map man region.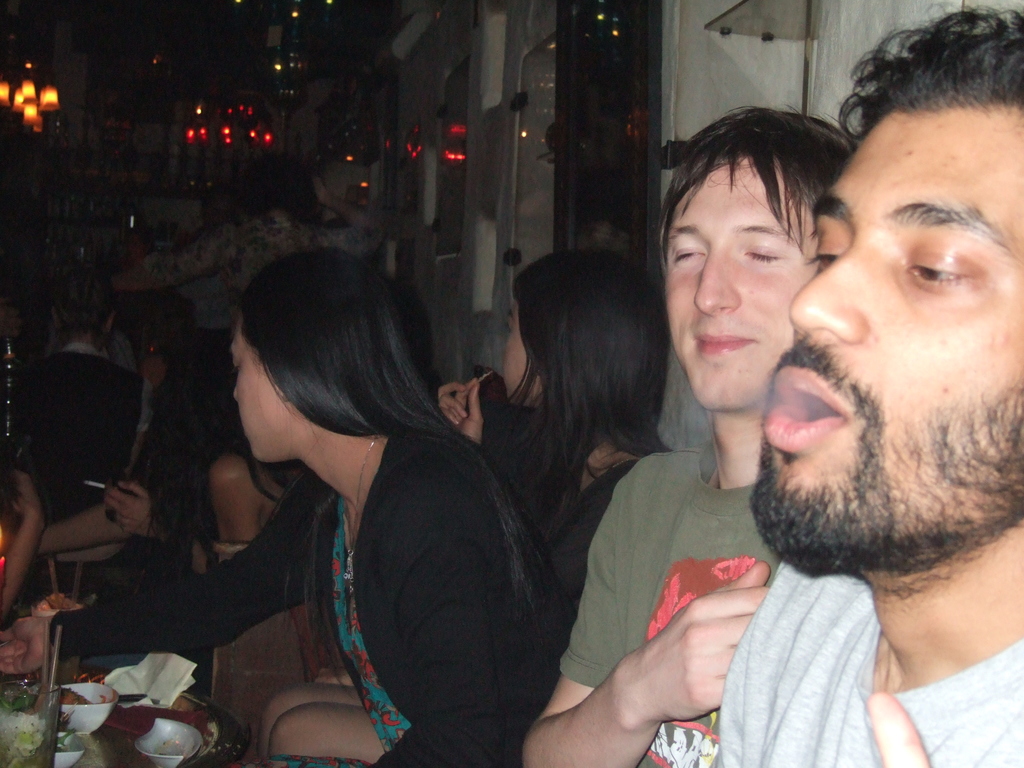
Mapped to box=[515, 116, 854, 765].
